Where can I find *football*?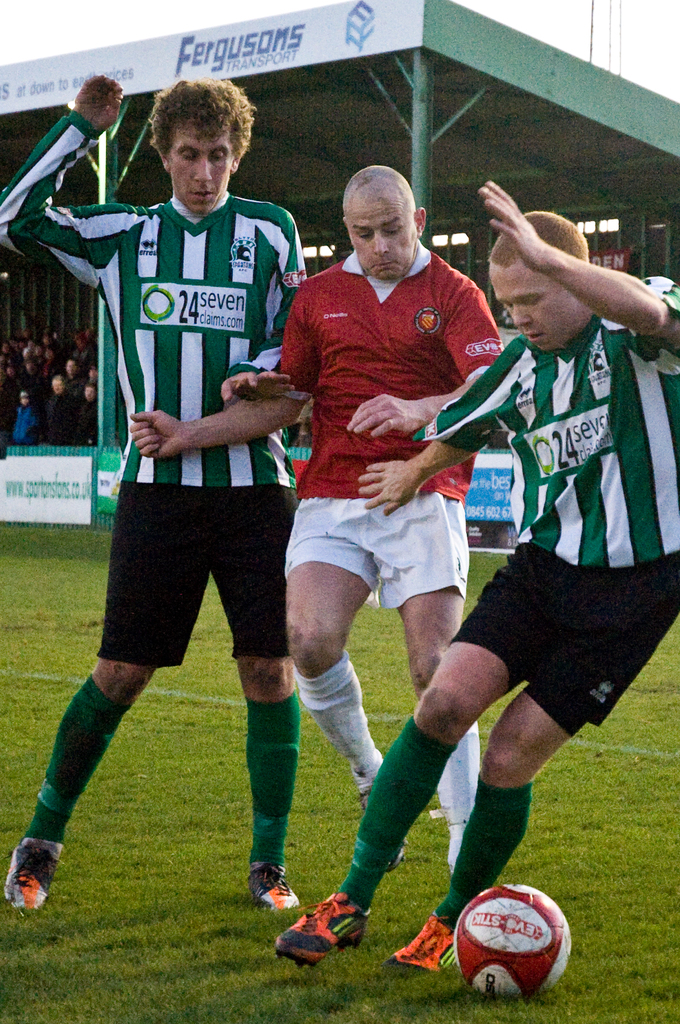
You can find it at [x1=450, y1=884, x2=576, y2=1002].
